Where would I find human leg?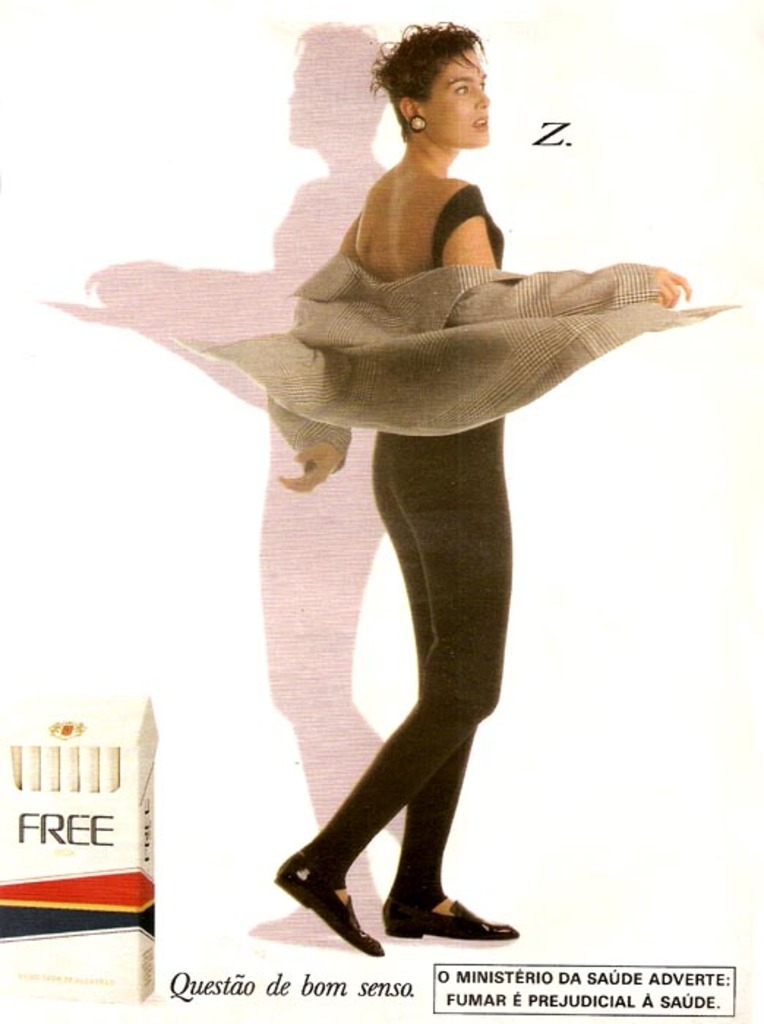
At {"left": 266, "top": 436, "right": 512, "bottom": 958}.
